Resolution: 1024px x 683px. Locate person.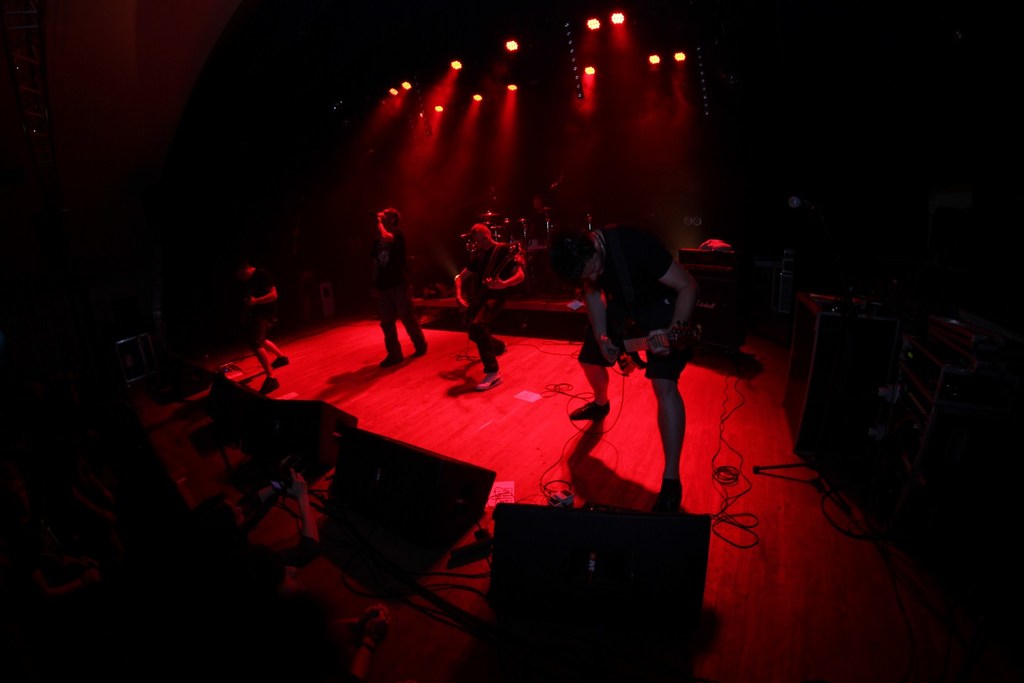
x1=375, y1=202, x2=428, y2=362.
